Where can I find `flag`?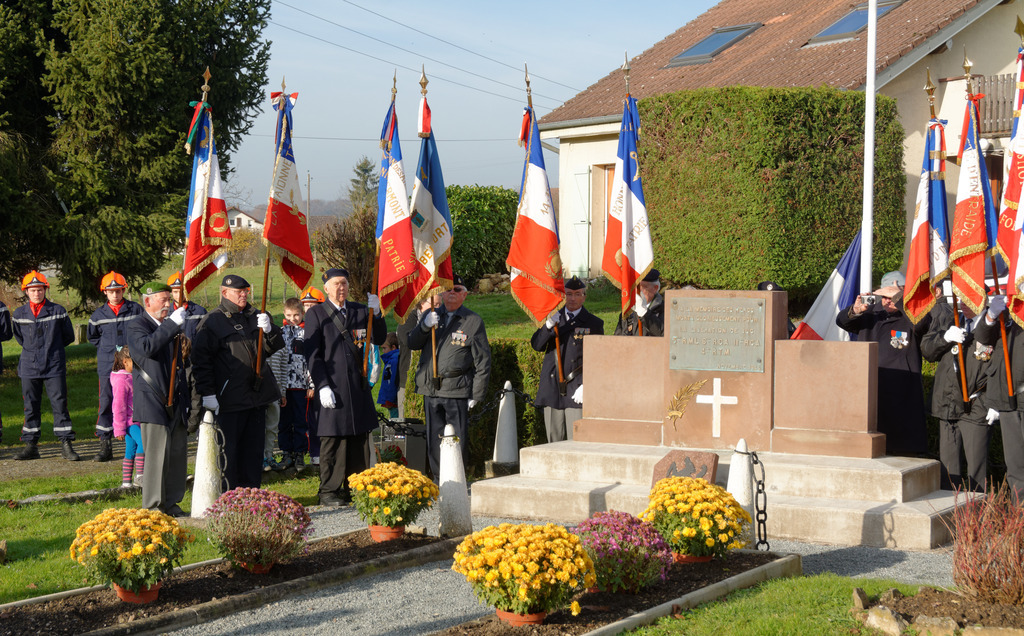
You can find it at left=602, top=89, right=658, bottom=315.
